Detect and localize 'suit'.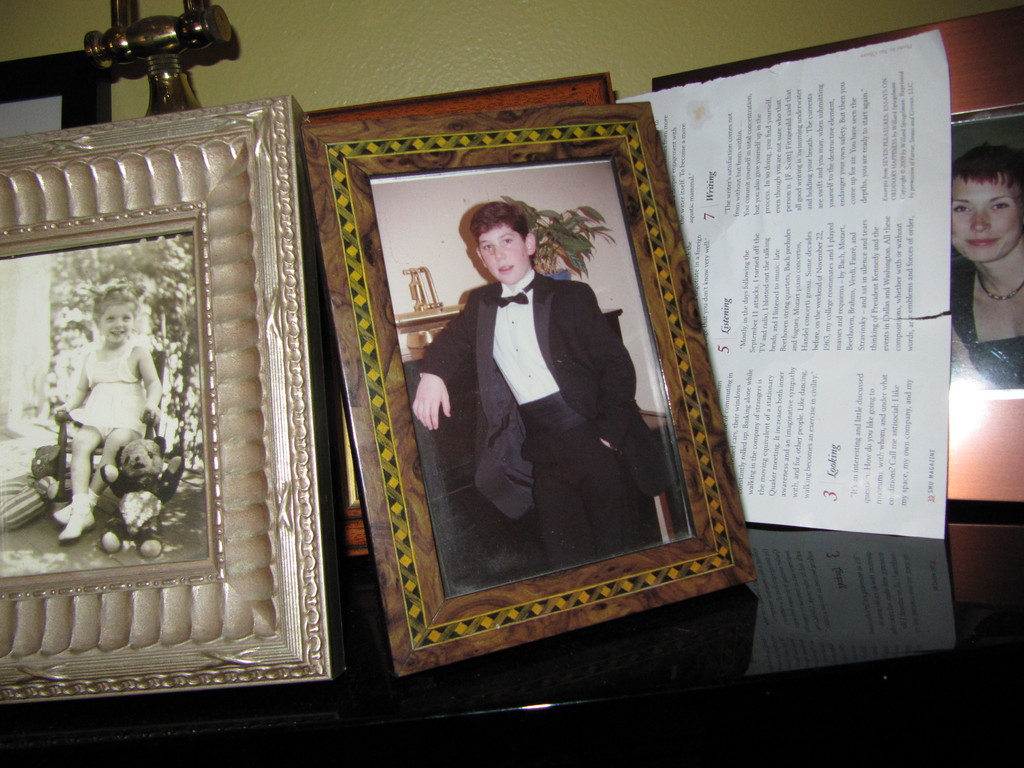
Localized at crop(425, 229, 653, 570).
